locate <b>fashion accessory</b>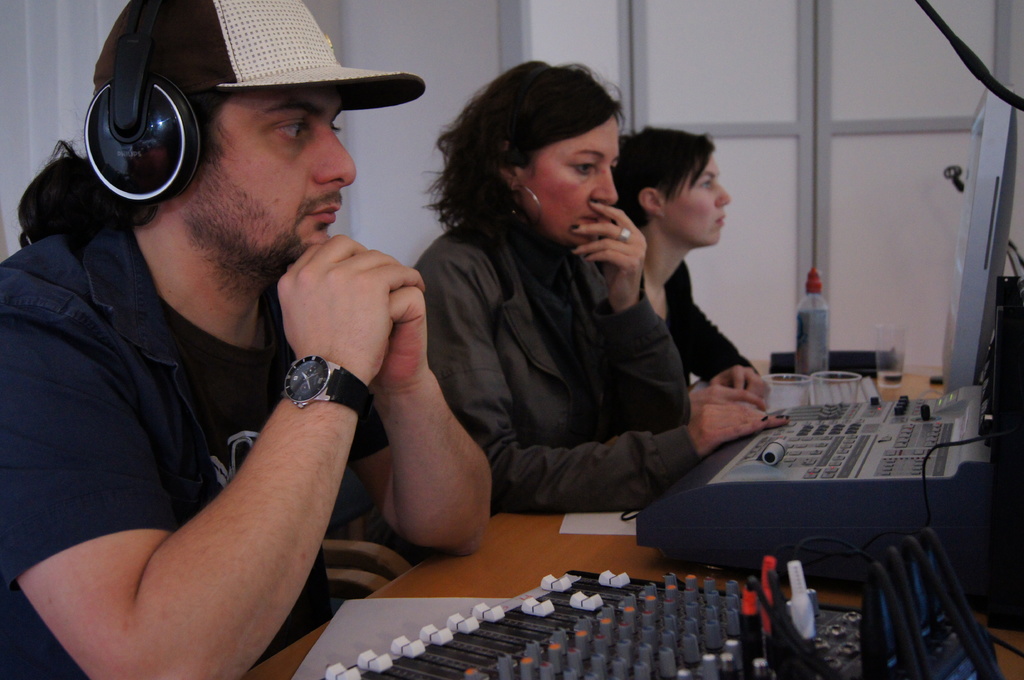
(284,354,376,410)
